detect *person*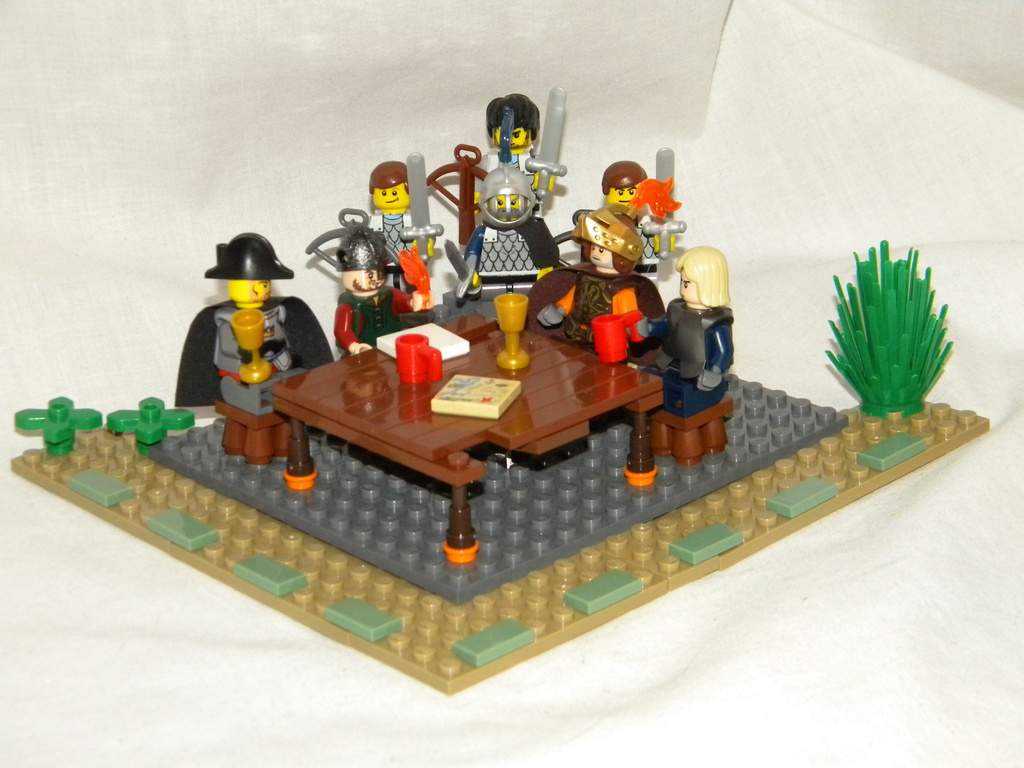
BBox(333, 231, 424, 367)
